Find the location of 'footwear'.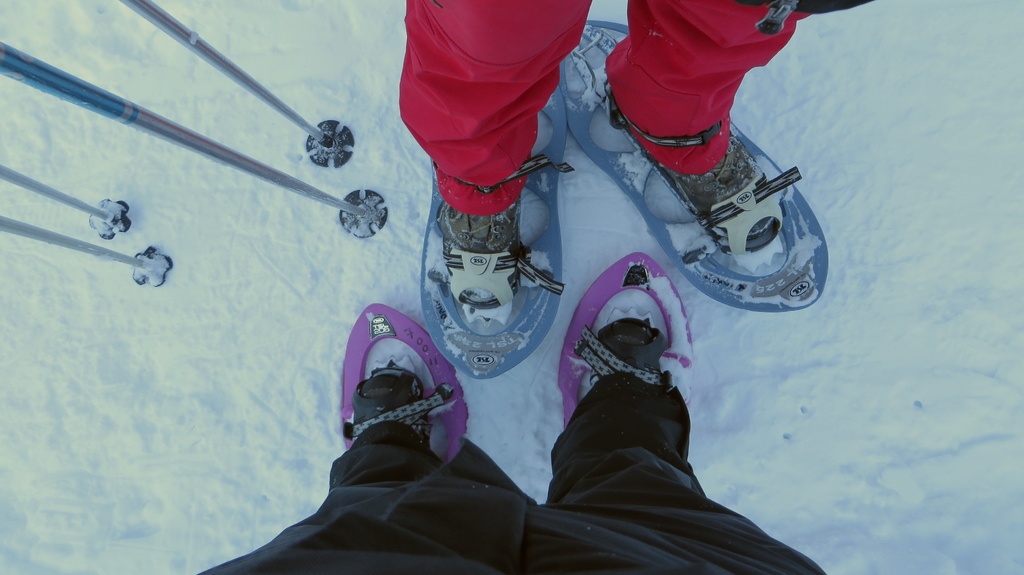
Location: bbox=(544, 20, 830, 316).
